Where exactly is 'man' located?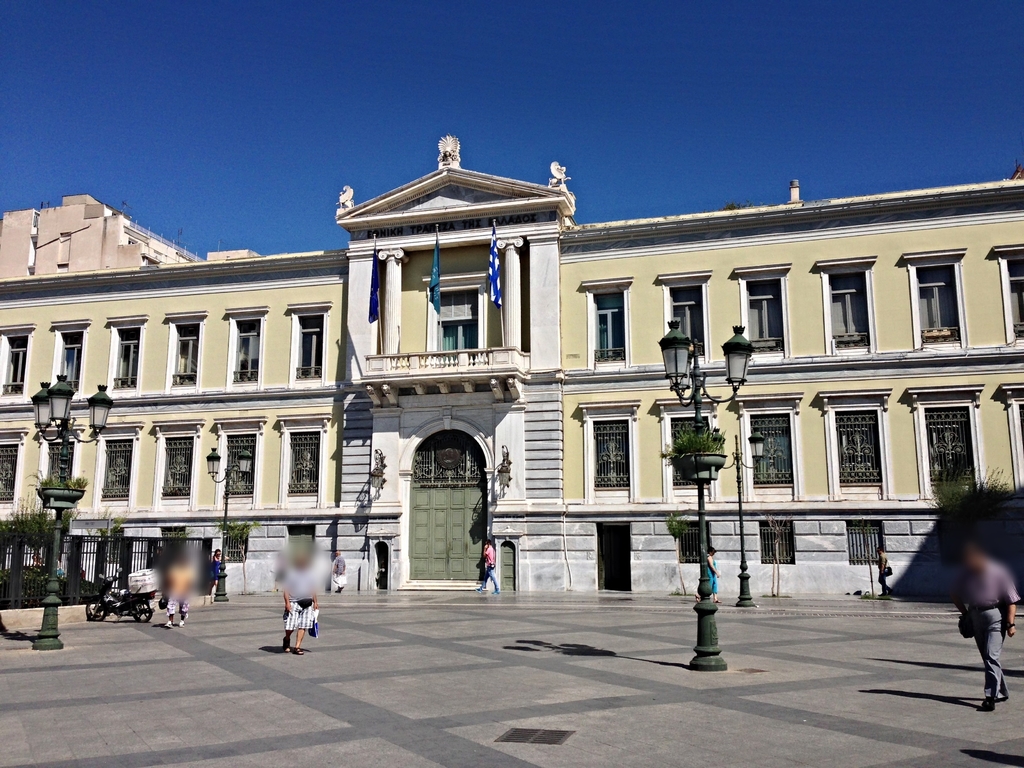
Its bounding box is 475:538:500:594.
